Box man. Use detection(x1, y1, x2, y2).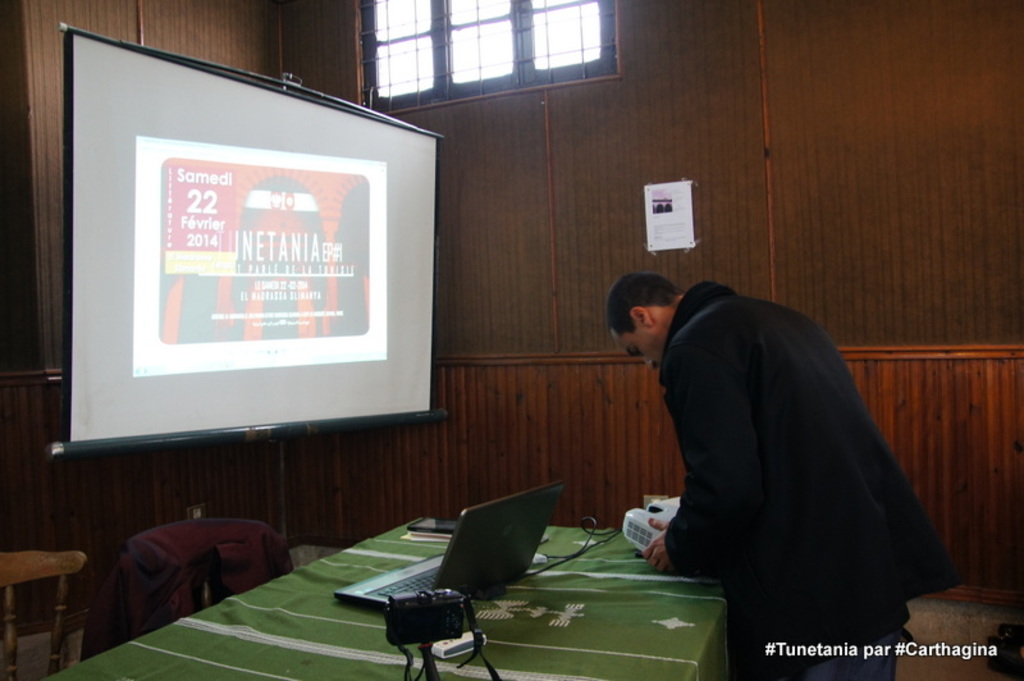
detection(573, 248, 938, 609).
